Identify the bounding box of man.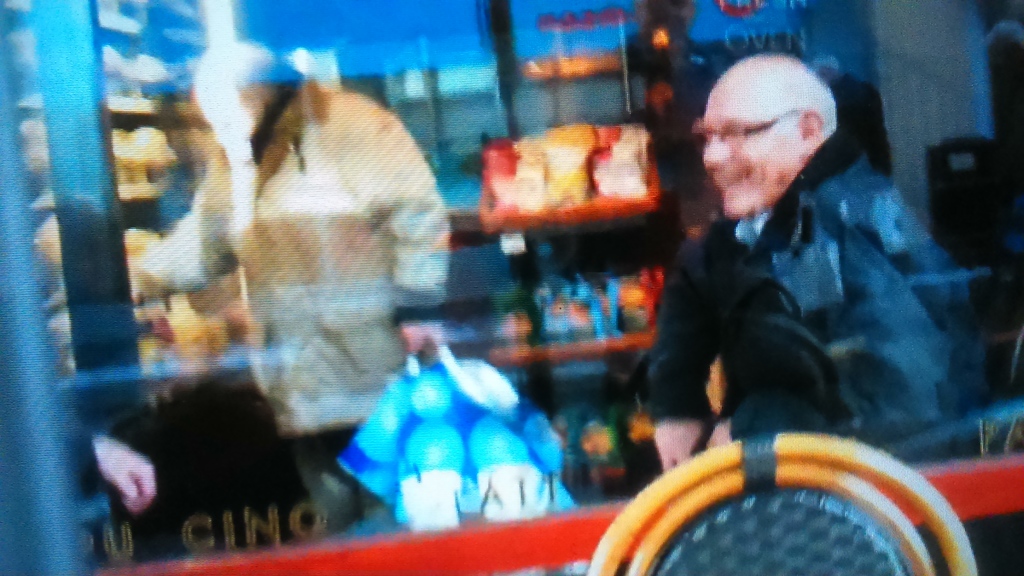
region(597, 79, 966, 503).
